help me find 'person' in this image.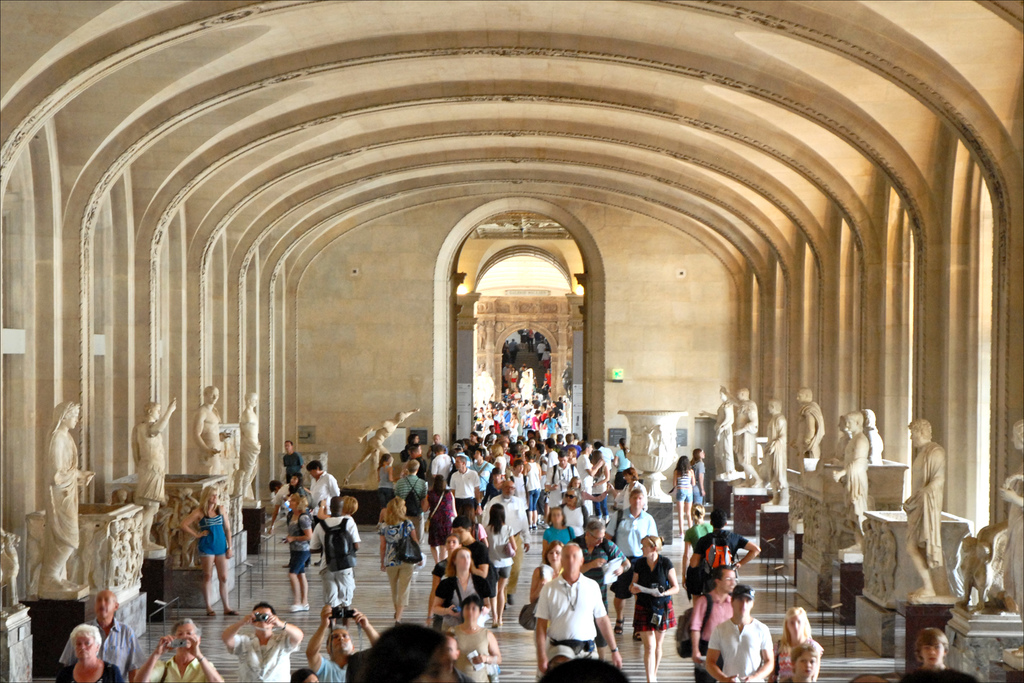
Found it: left=593, top=450, right=609, bottom=523.
